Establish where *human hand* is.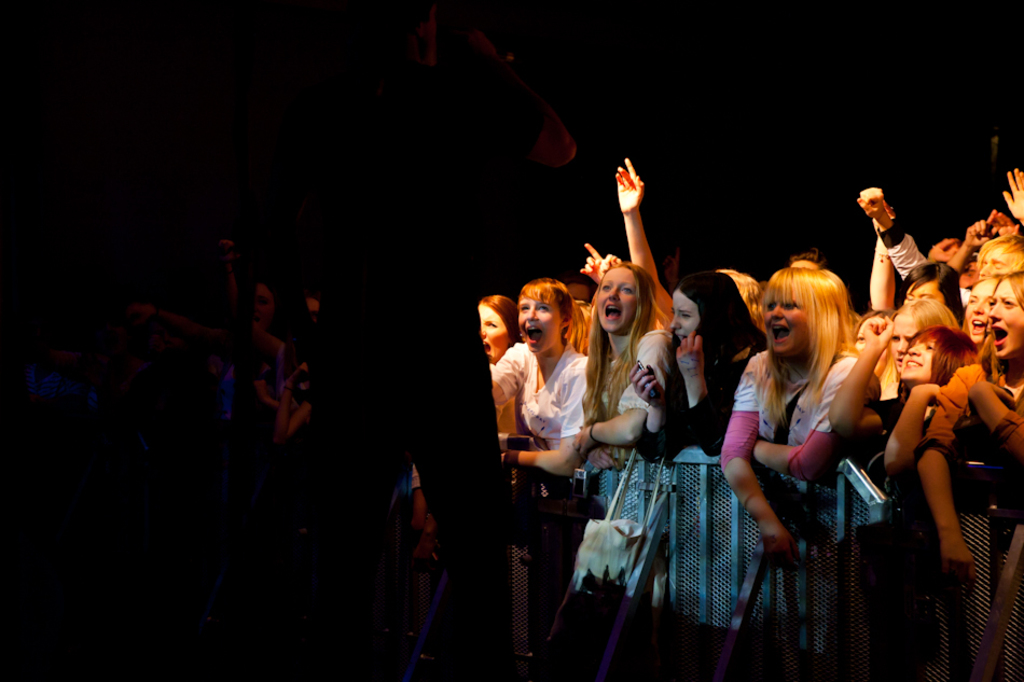
Established at 625:354:667:409.
